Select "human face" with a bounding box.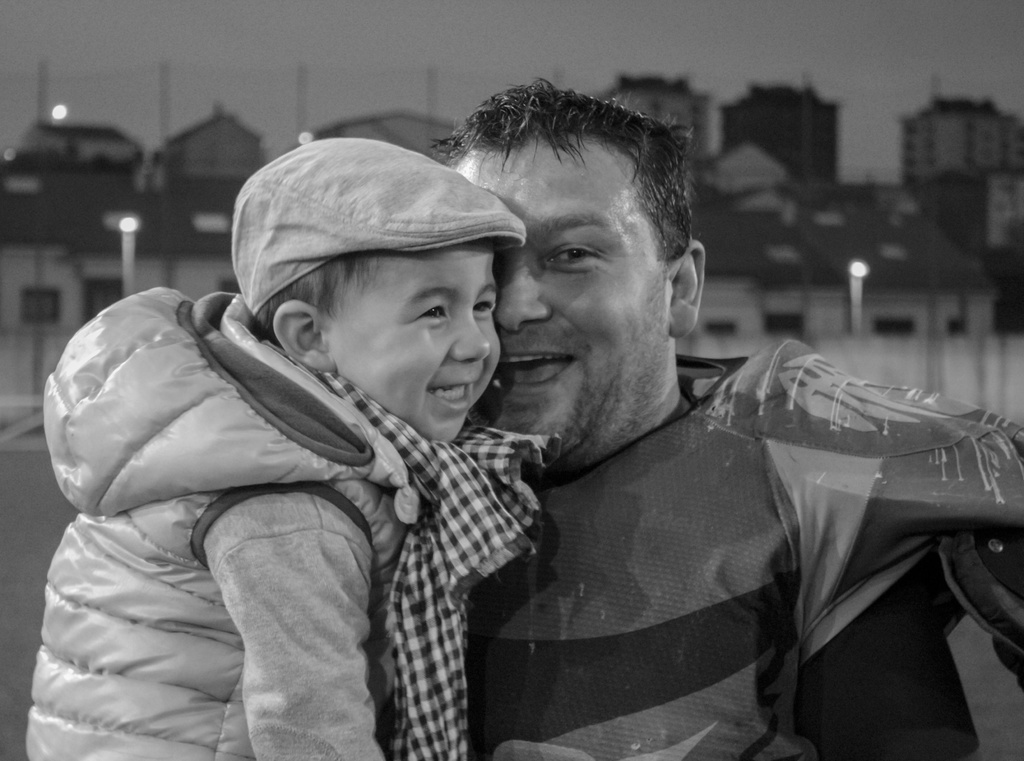
(326, 225, 500, 440).
